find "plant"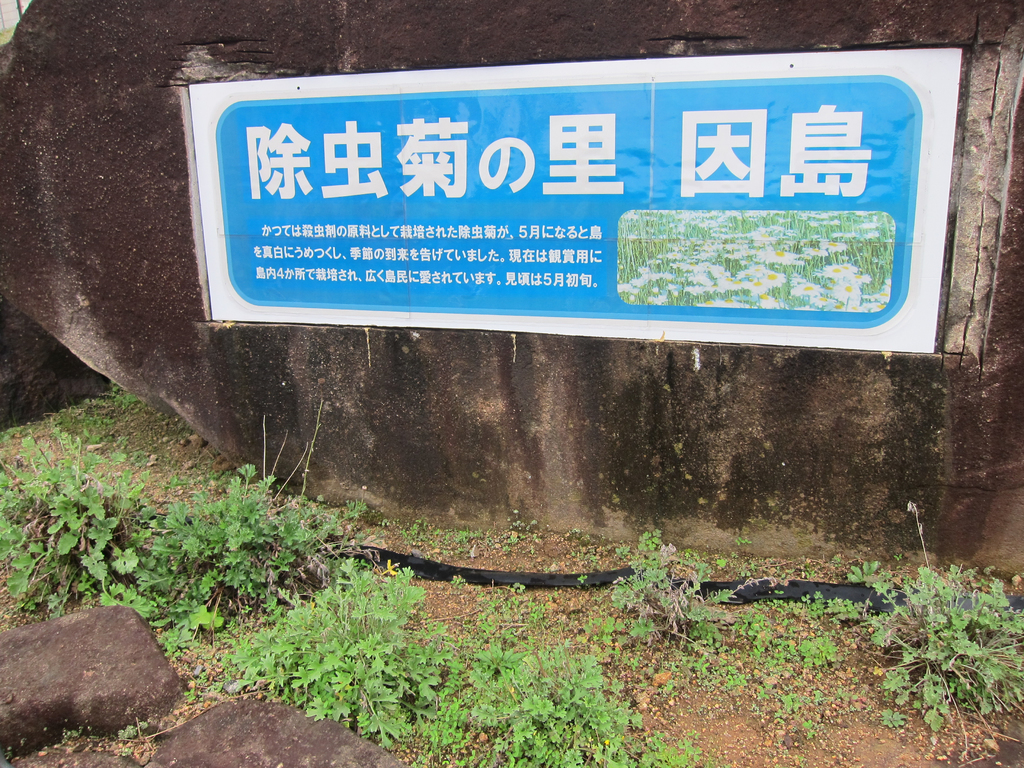
573:574:586:583
